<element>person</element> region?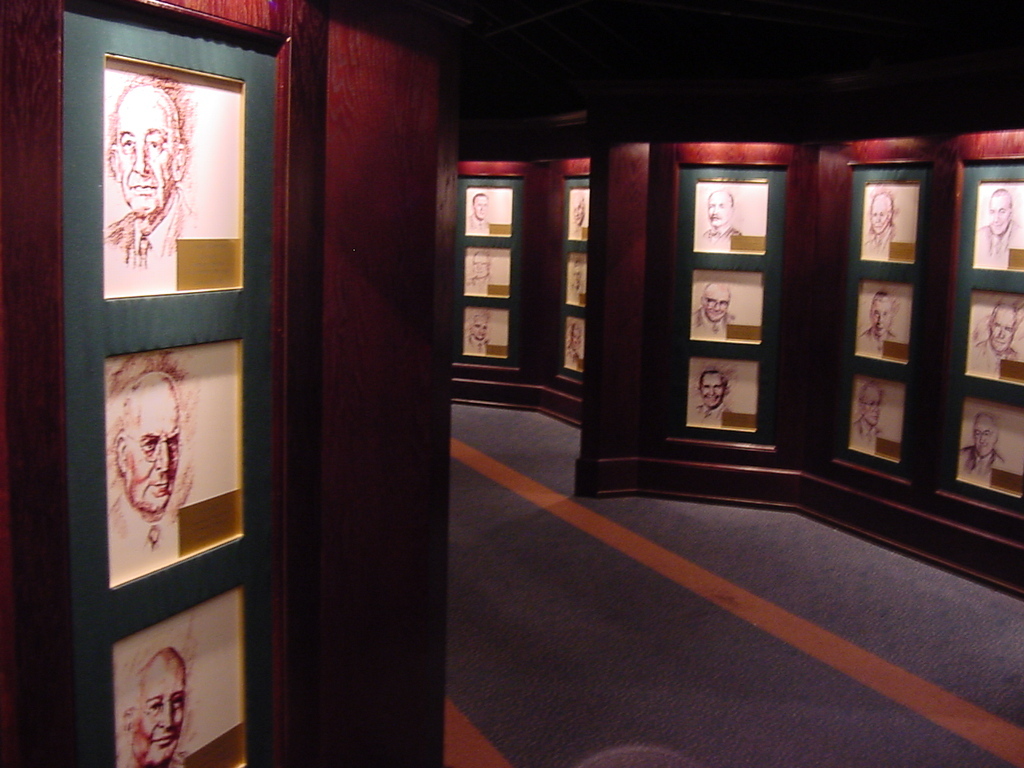
BBox(956, 412, 1013, 494)
